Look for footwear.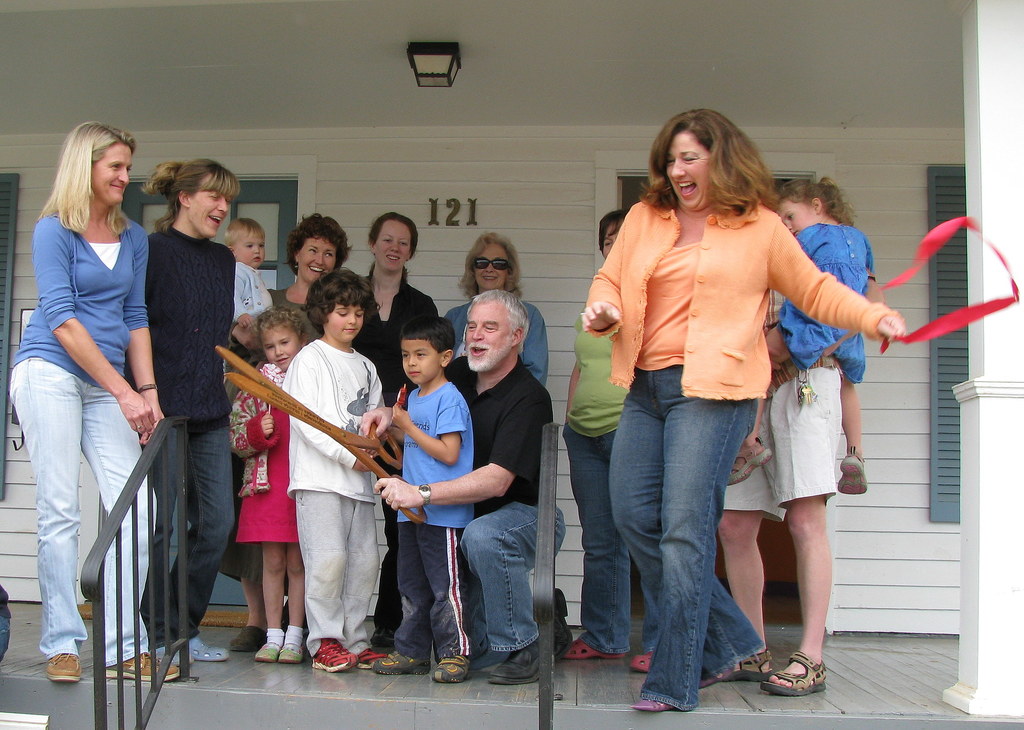
Found: {"x1": 234, "y1": 613, "x2": 271, "y2": 647}.
